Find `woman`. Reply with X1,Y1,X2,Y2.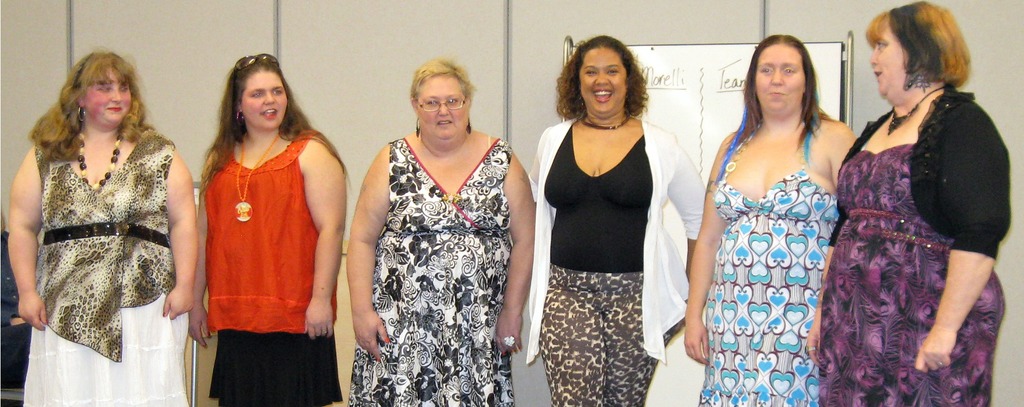
6,48,200,406.
